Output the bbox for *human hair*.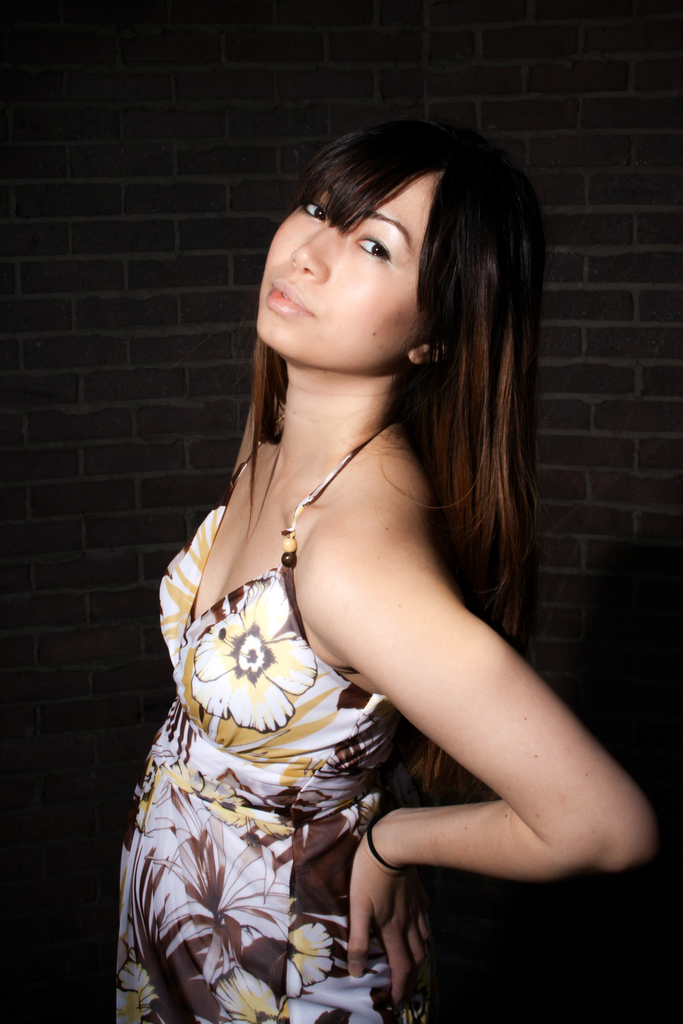
(left=208, top=118, right=541, bottom=621).
